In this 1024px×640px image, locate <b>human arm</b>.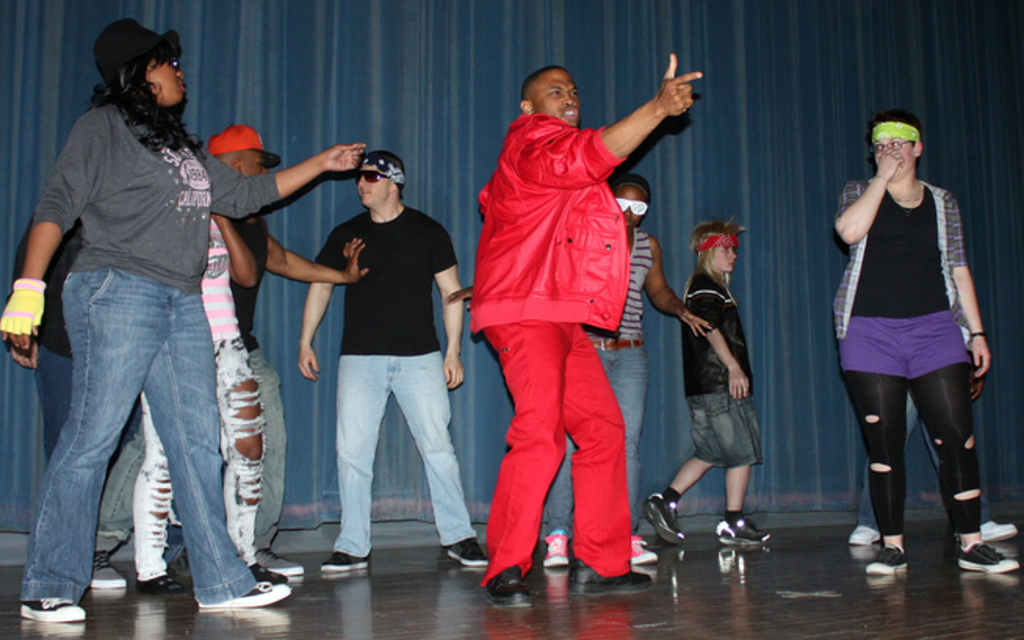
Bounding box: [x1=197, y1=136, x2=359, y2=218].
